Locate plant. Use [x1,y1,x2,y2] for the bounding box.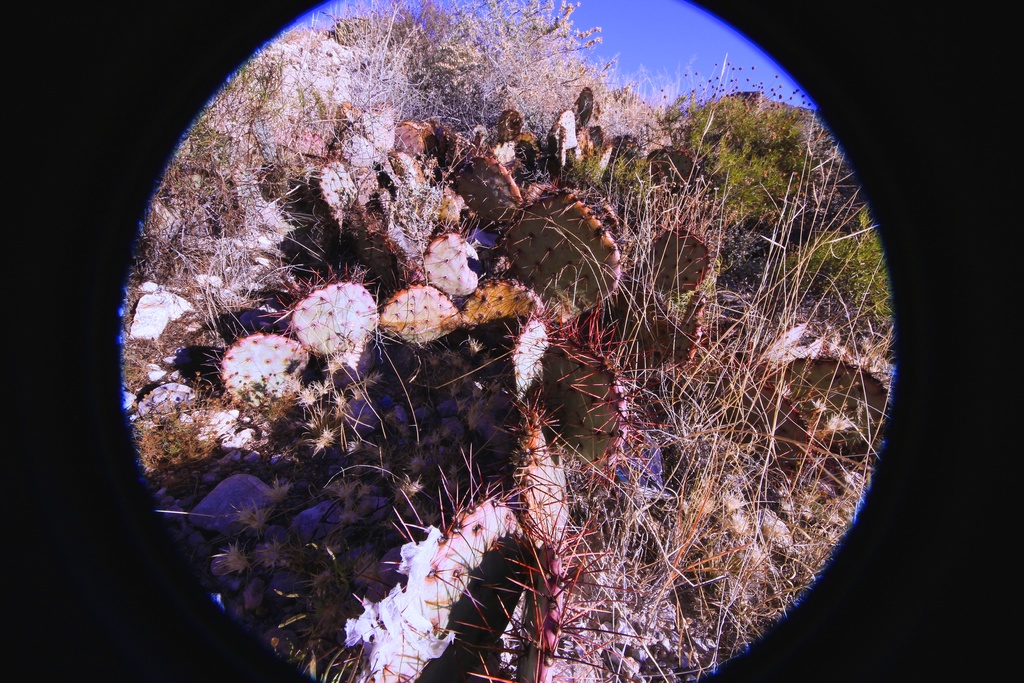
[669,91,895,341].
